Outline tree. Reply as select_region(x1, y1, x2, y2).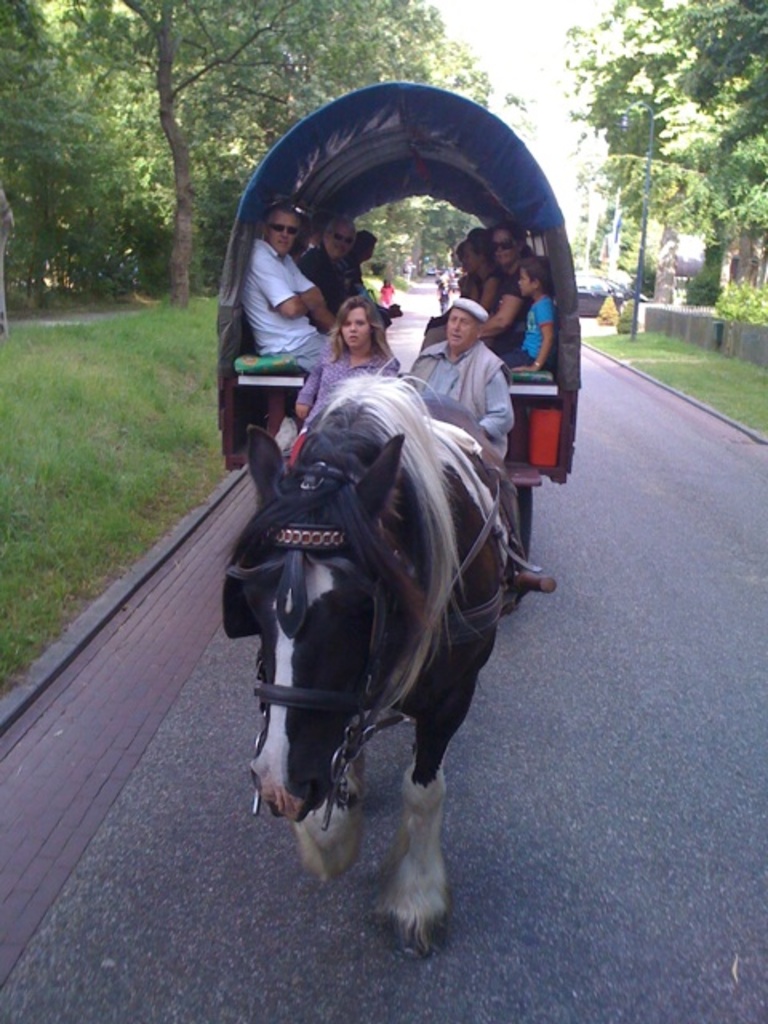
select_region(568, 0, 678, 272).
